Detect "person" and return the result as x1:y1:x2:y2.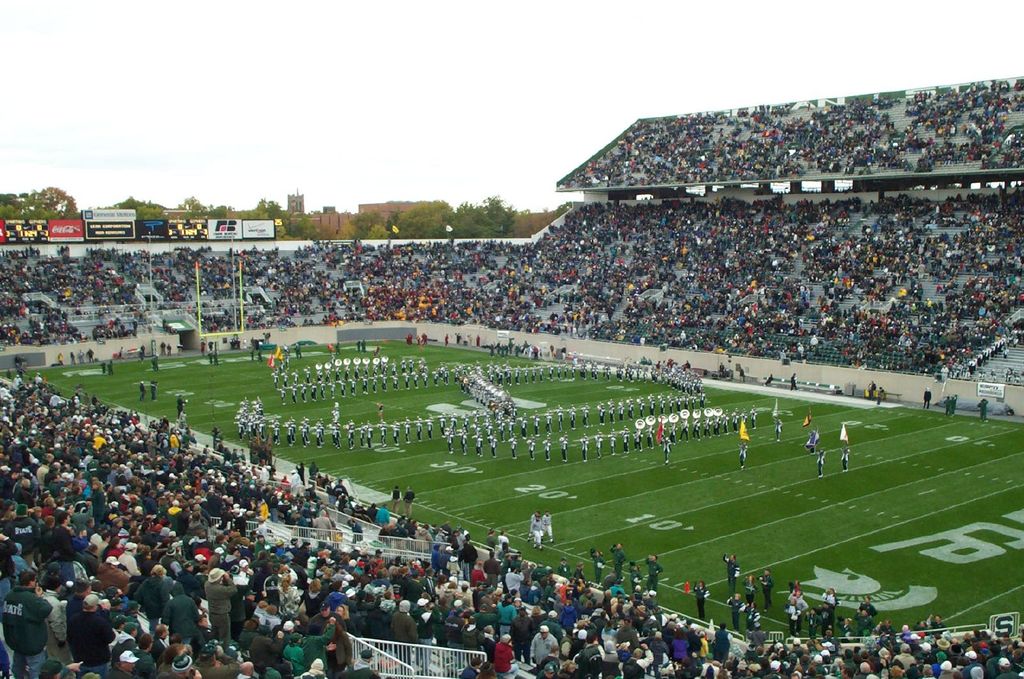
139:376:147:400.
